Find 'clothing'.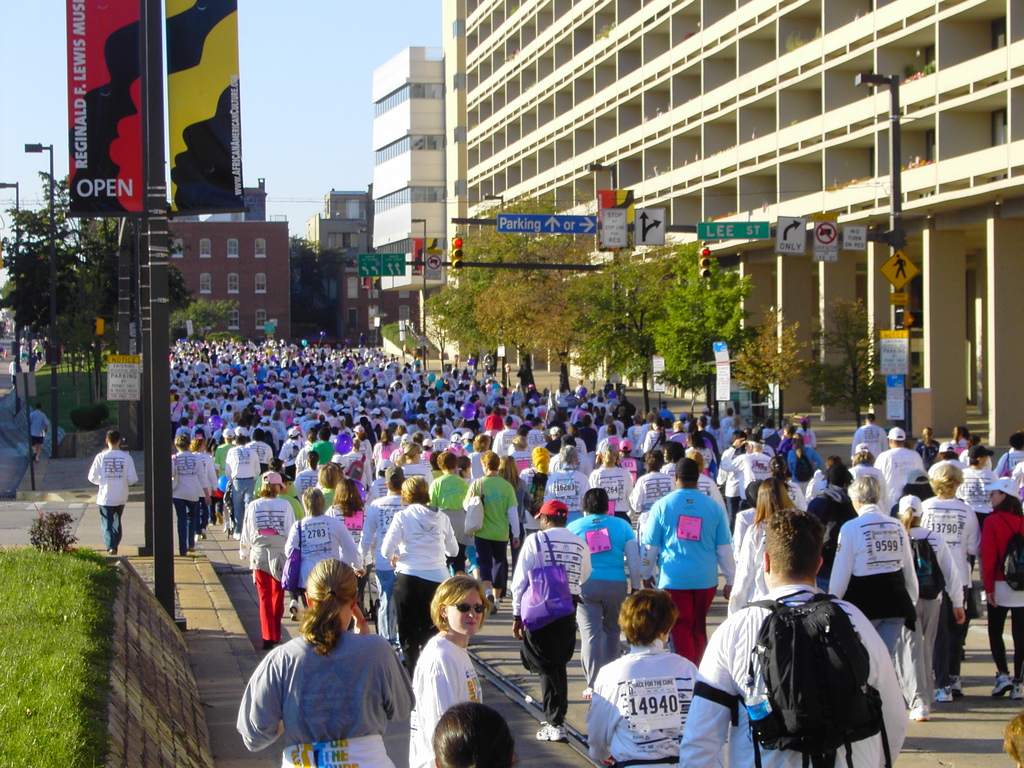
(x1=510, y1=520, x2=595, y2=719).
